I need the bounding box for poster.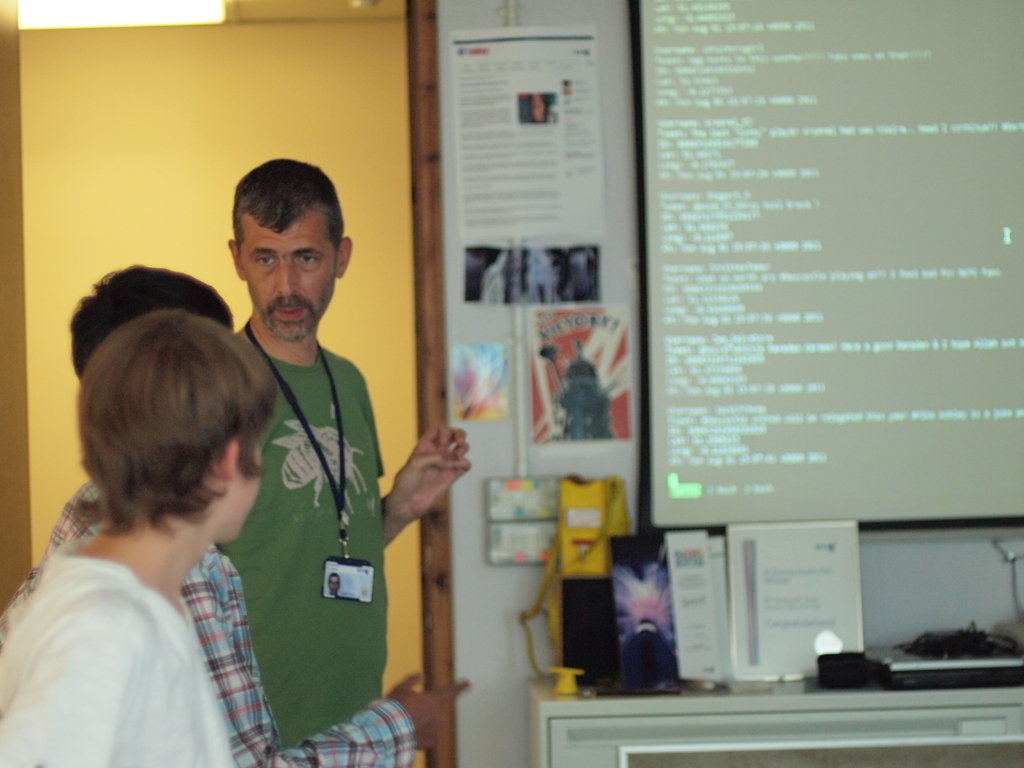
Here it is: bbox=(448, 28, 612, 239).
